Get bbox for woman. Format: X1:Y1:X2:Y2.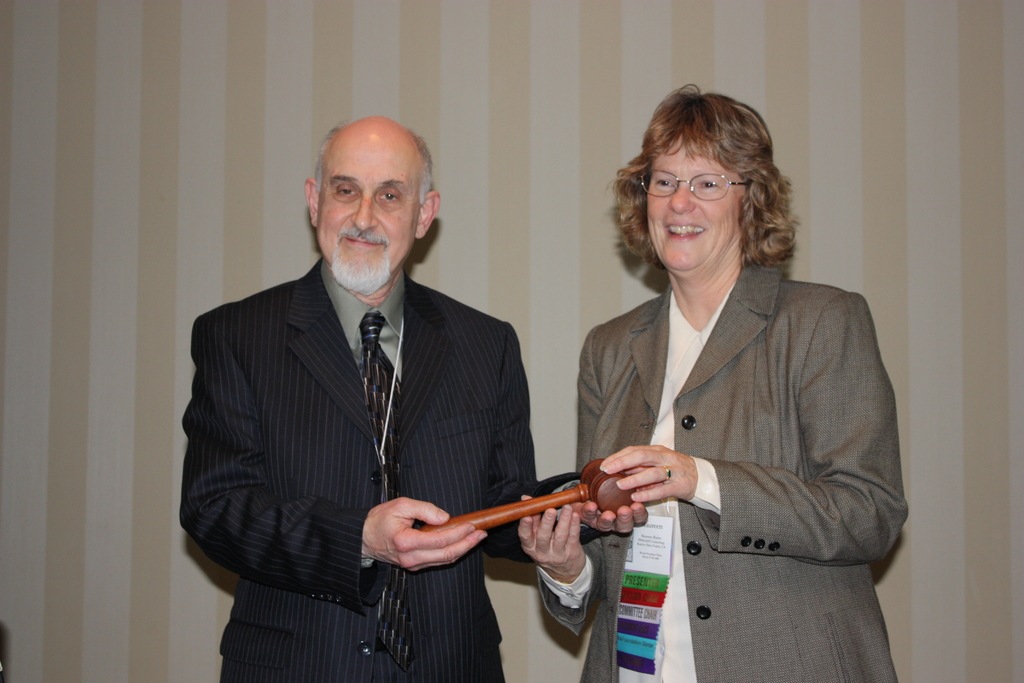
510:104:884:682.
